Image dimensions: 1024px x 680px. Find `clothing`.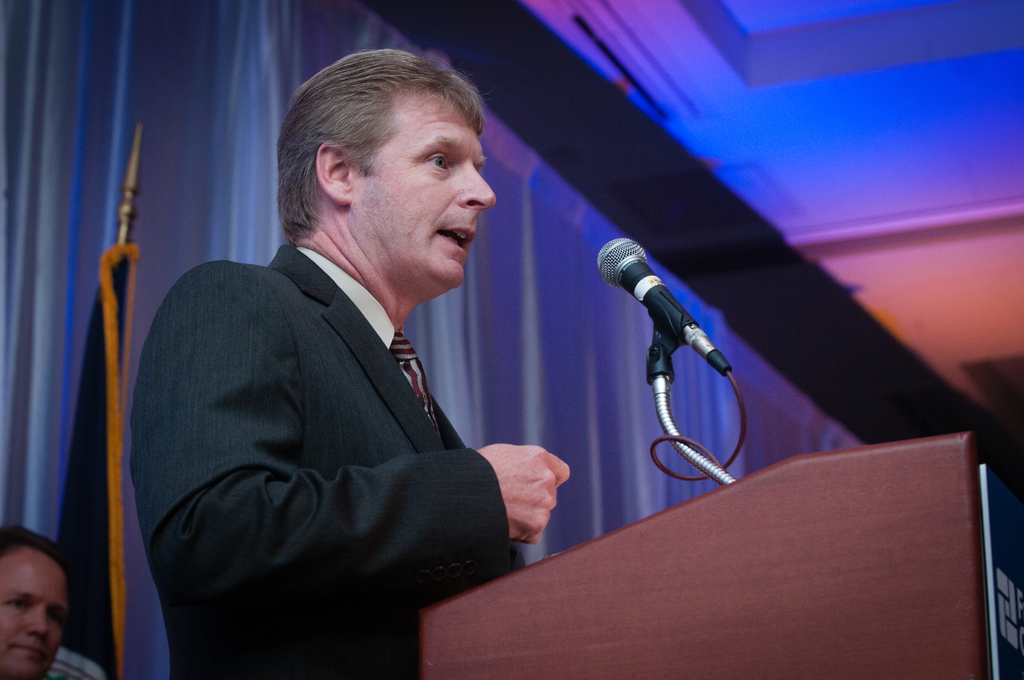
bbox=(99, 193, 468, 652).
